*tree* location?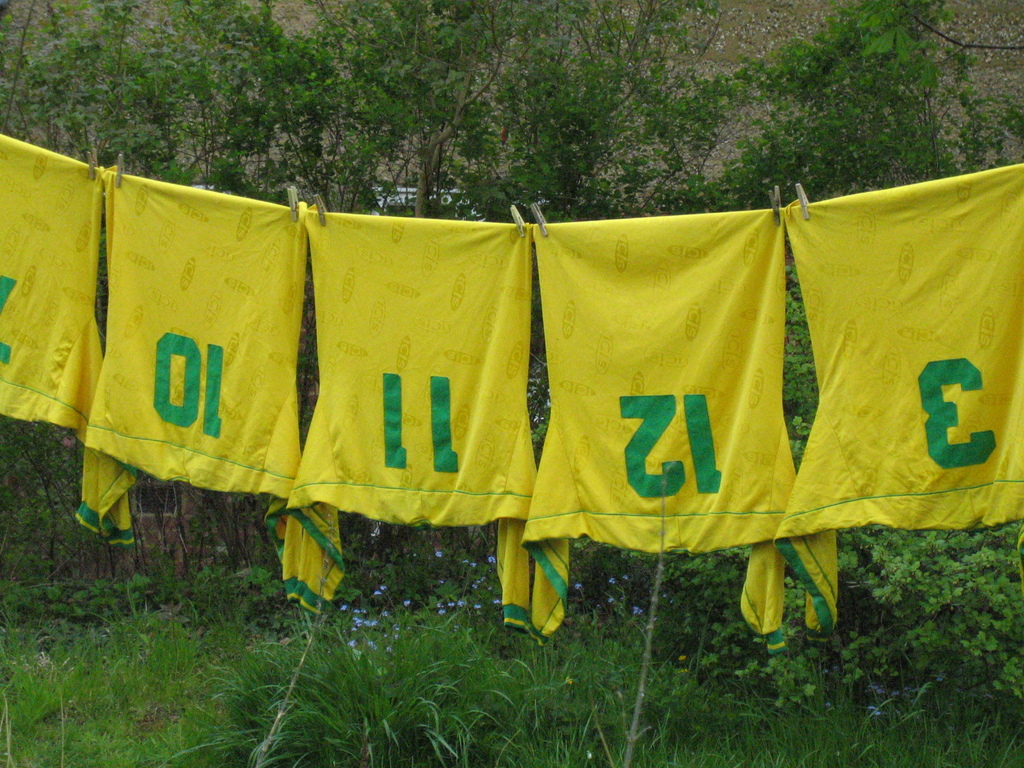
{"x1": 282, "y1": 0, "x2": 527, "y2": 214}
